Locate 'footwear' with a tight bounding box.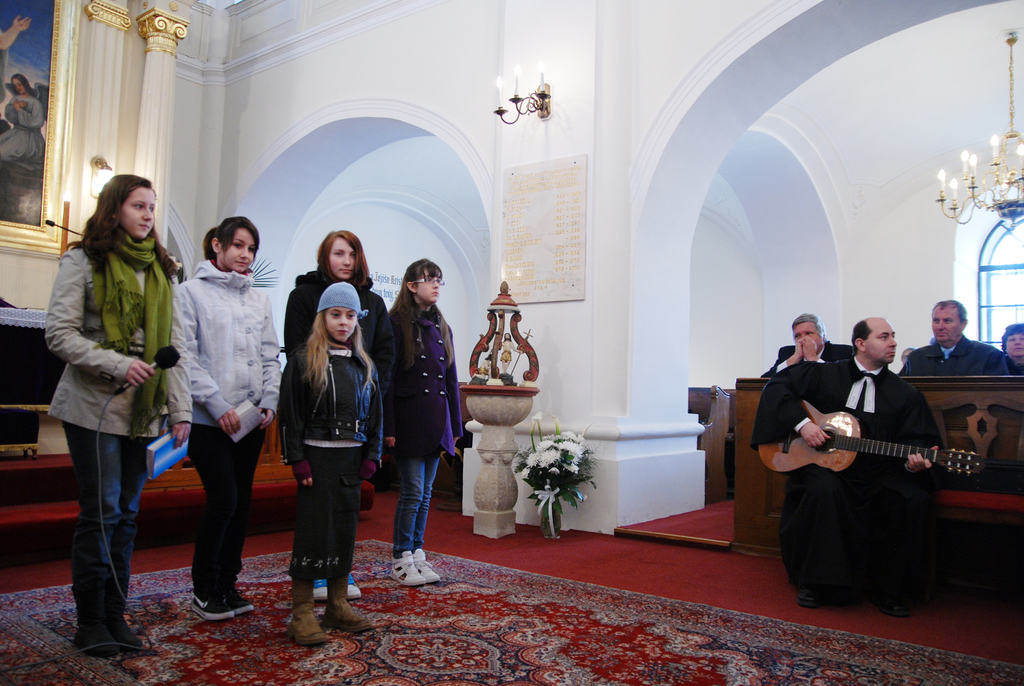
(785, 578, 822, 603).
